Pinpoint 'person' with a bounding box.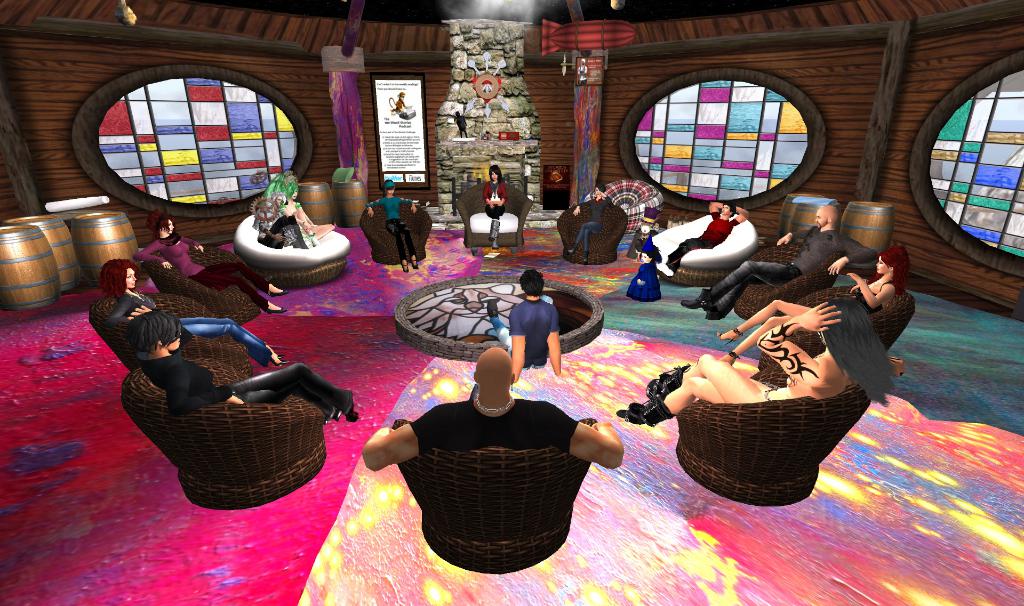
(x1=136, y1=311, x2=363, y2=421).
